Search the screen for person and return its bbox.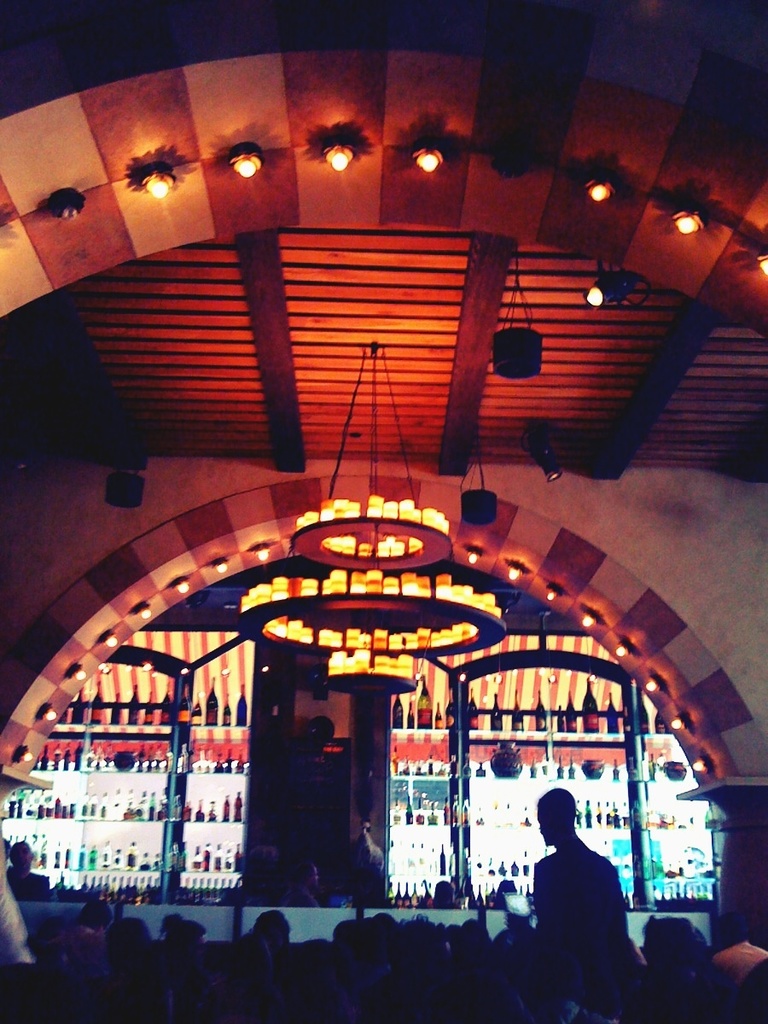
Found: 527,790,634,990.
